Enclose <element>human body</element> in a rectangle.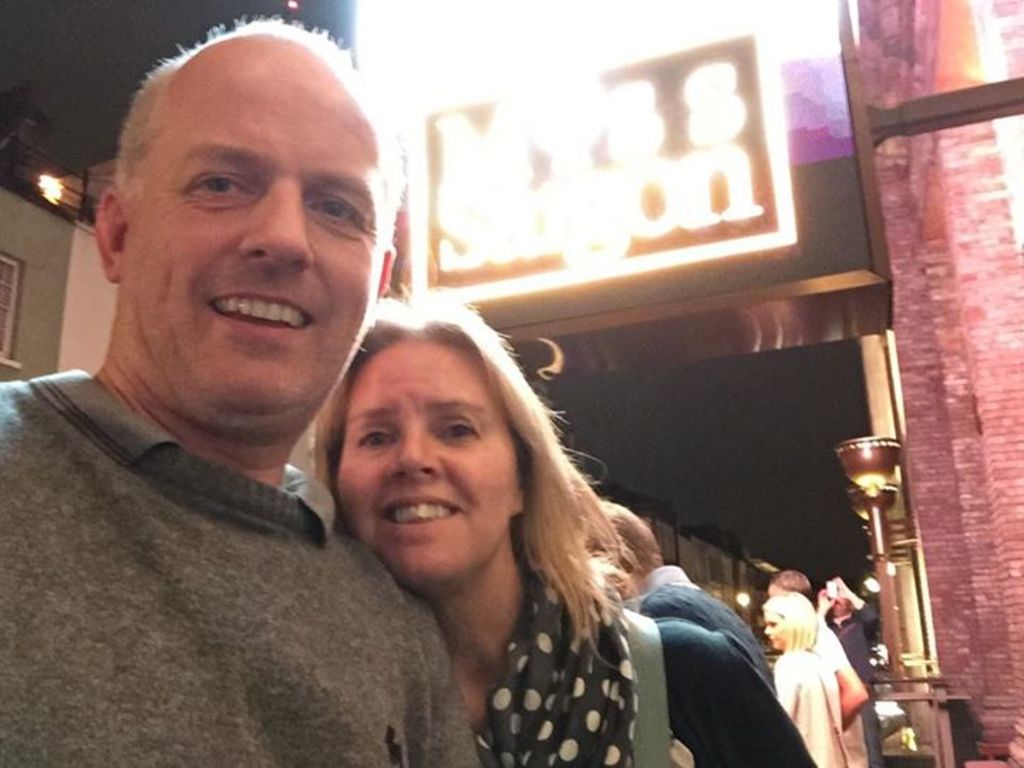
detection(819, 619, 865, 732).
